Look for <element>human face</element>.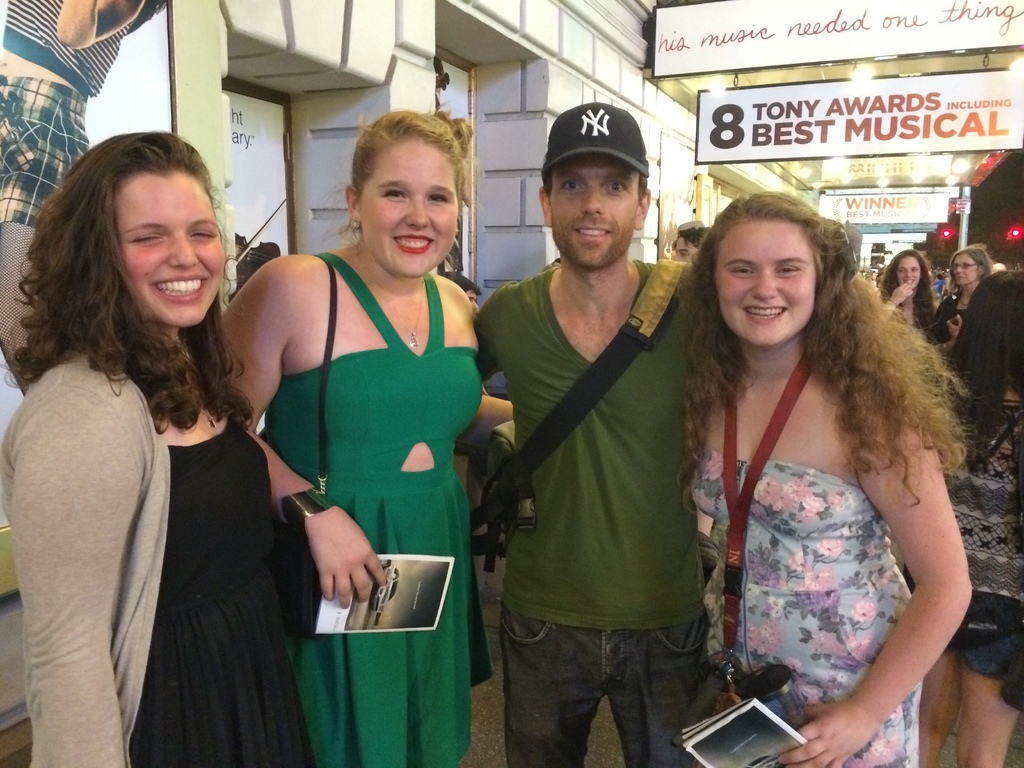
Found: region(113, 173, 227, 326).
